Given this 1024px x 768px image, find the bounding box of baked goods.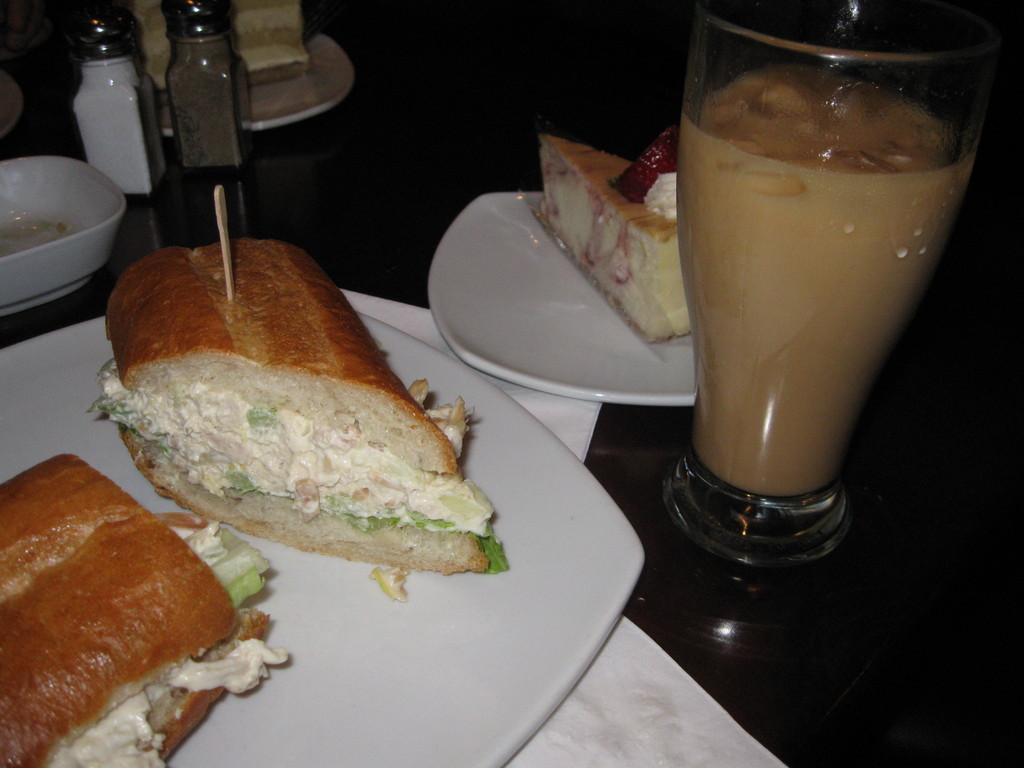
<bbox>531, 130, 695, 344</bbox>.
